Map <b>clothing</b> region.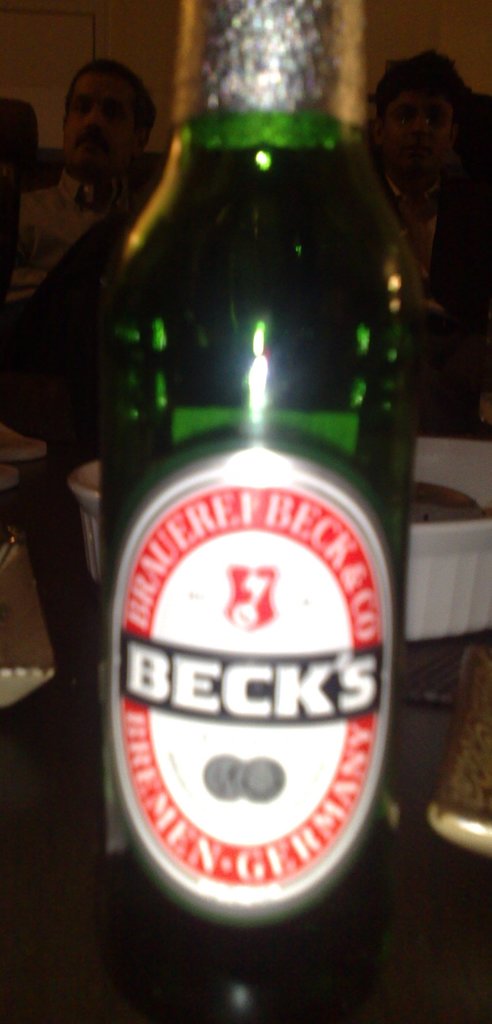
Mapped to bbox(378, 177, 491, 364).
